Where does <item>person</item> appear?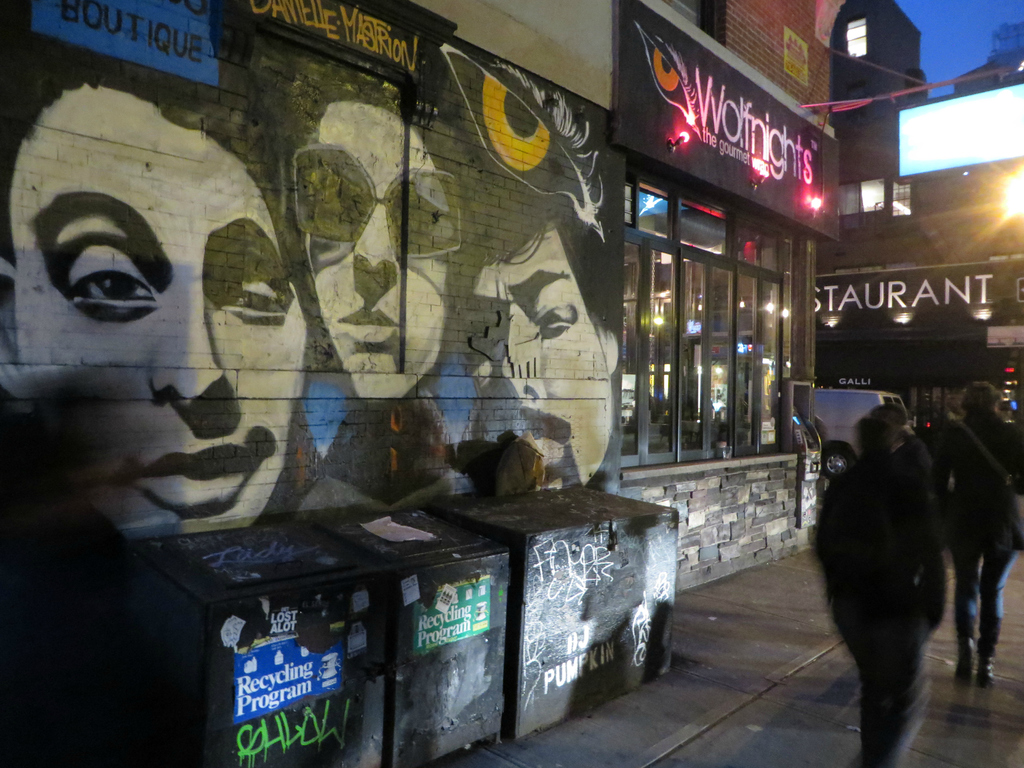
Appears at (807,377,971,764).
